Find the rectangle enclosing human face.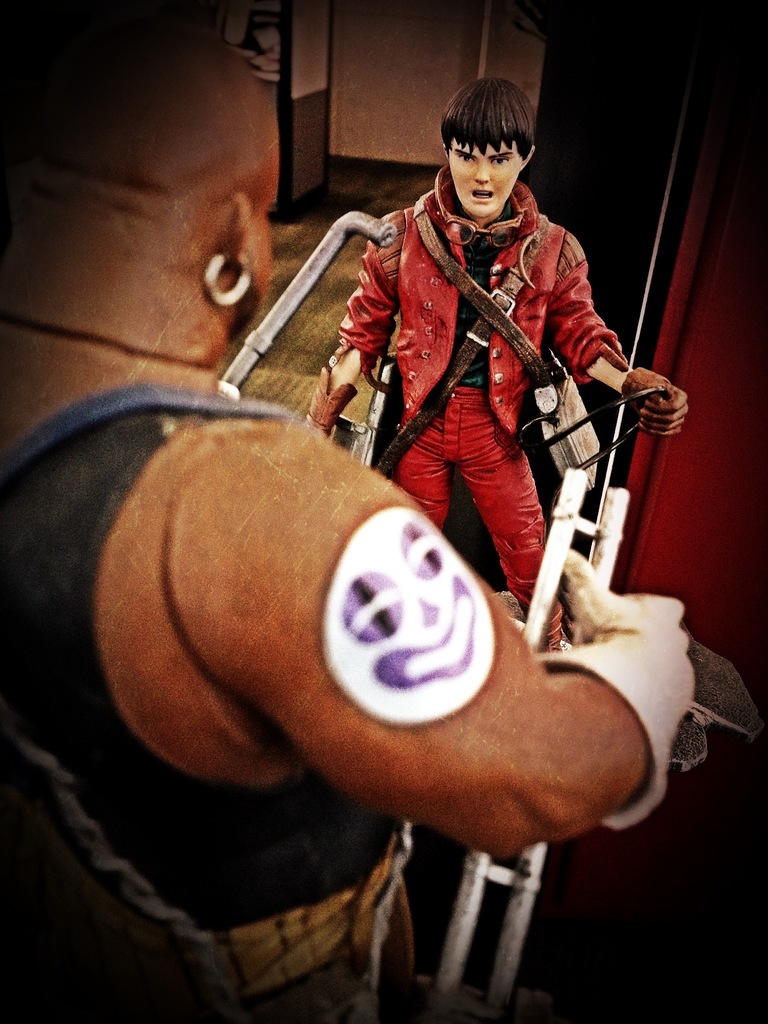
(452, 144, 520, 219).
